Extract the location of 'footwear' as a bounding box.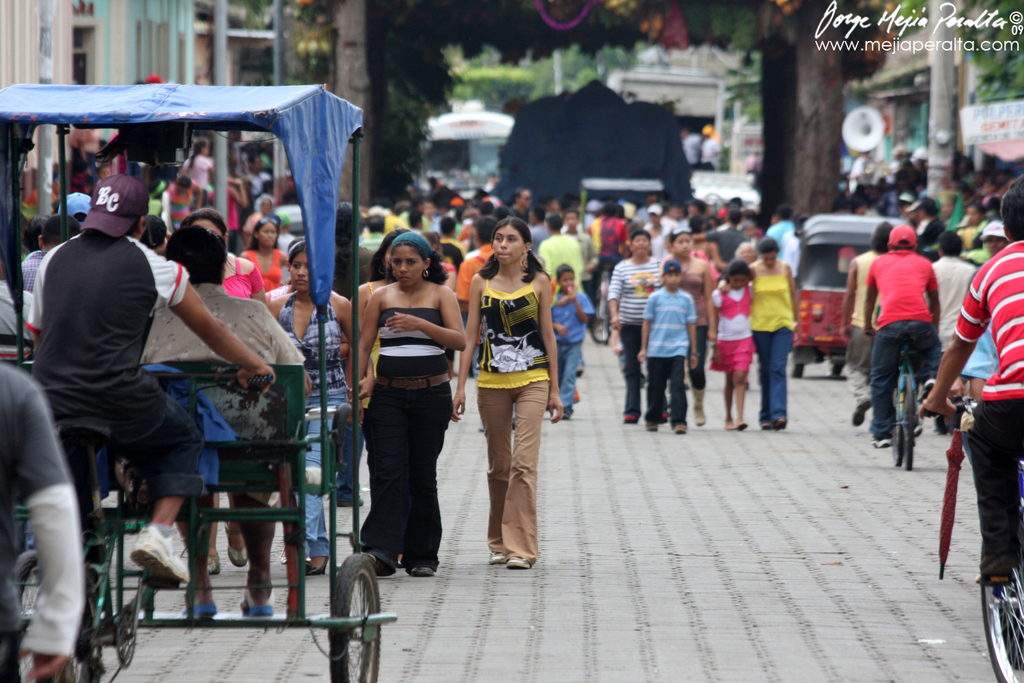
410,561,431,579.
